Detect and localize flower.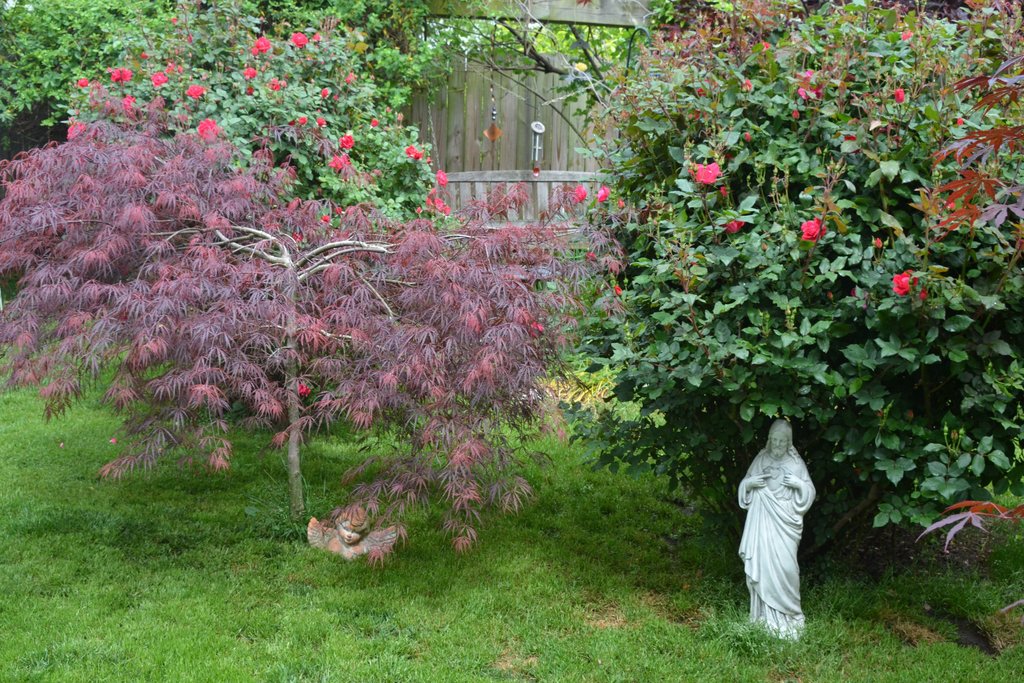
Localized at 326/158/354/172.
